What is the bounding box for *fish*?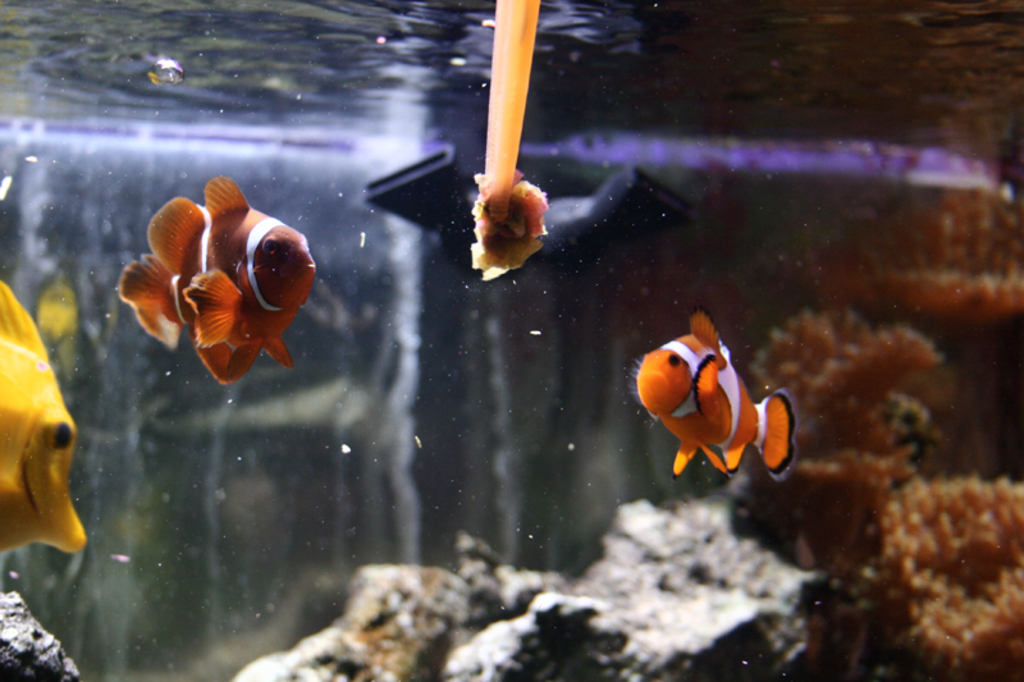
box=[41, 279, 73, 367].
